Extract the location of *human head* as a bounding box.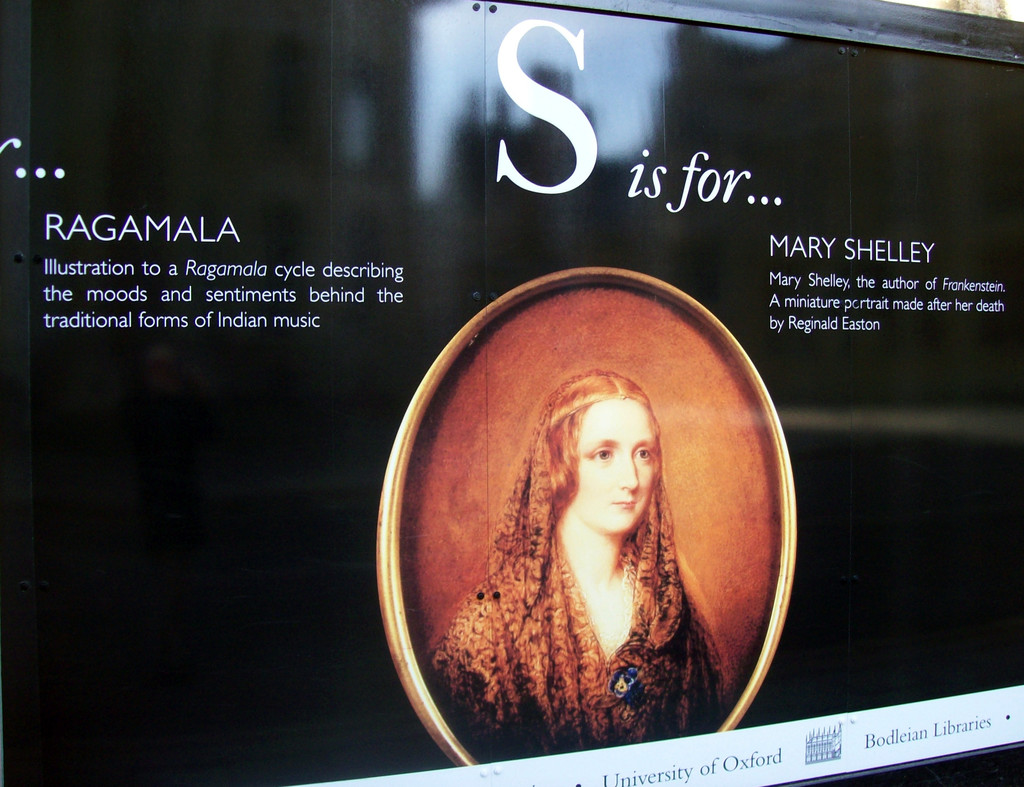
(left=557, top=396, right=661, bottom=553).
